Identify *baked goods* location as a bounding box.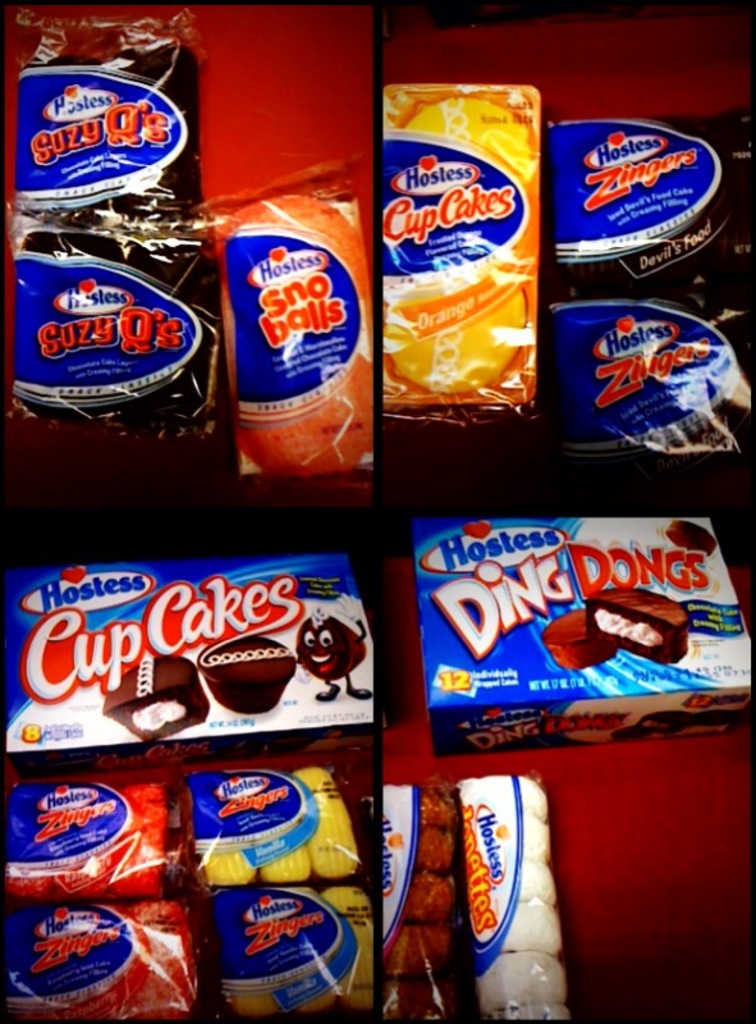
pyautogui.locateOnScreen(194, 634, 298, 719).
